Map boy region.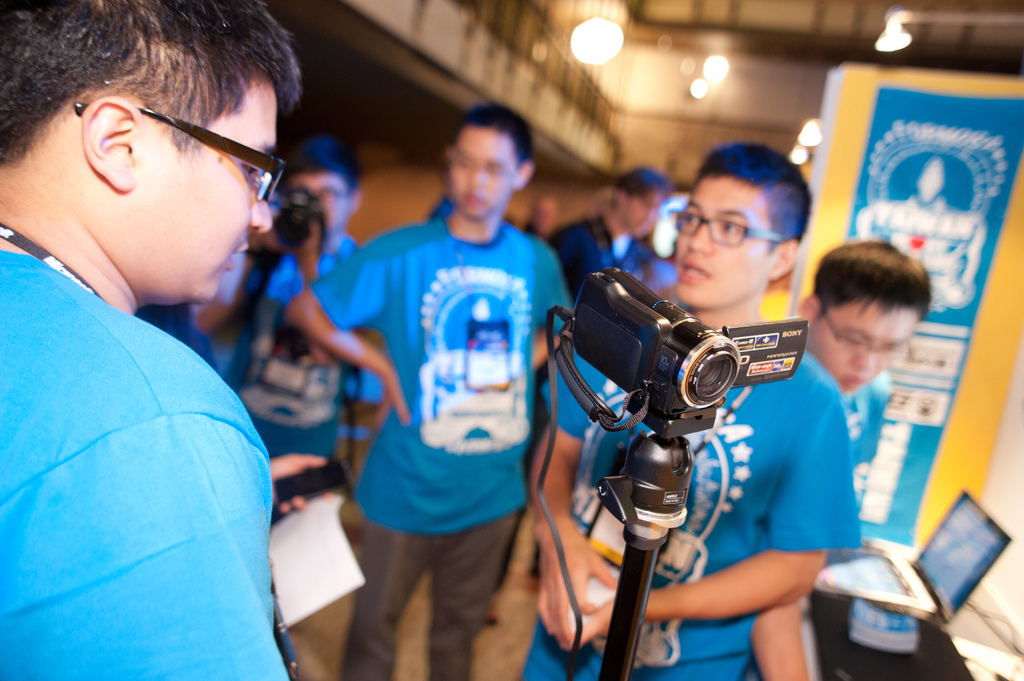
Mapped to (x1=531, y1=140, x2=860, y2=680).
